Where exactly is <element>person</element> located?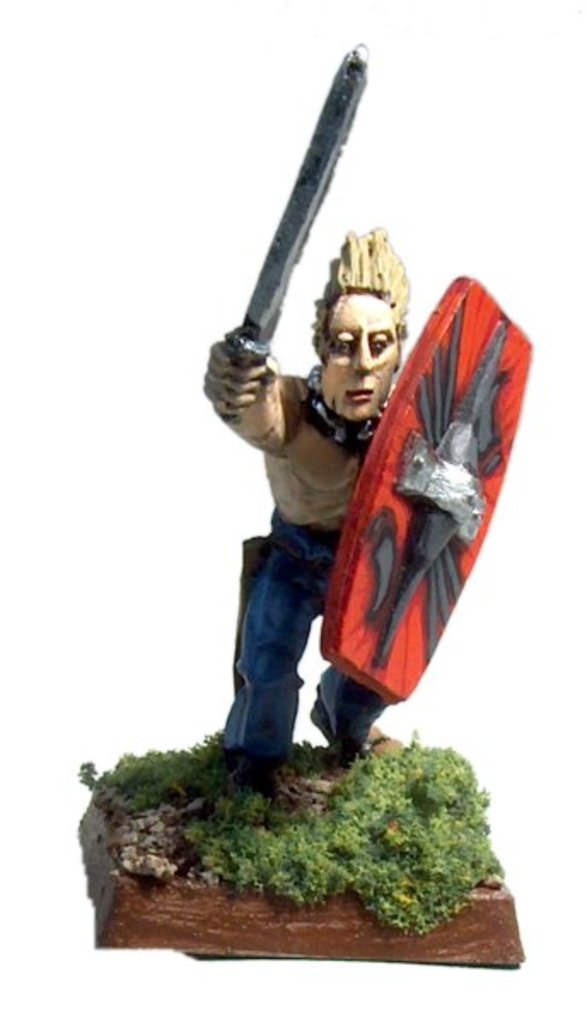
Its bounding box is 193/162/486/826.
